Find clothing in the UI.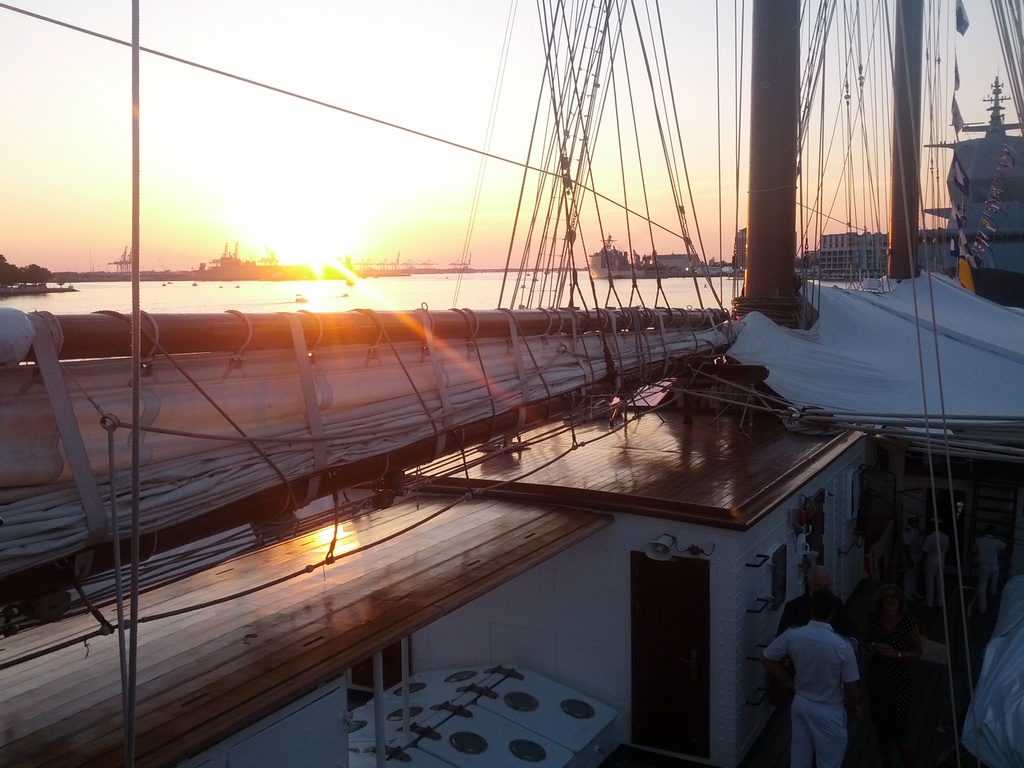
UI element at (976,536,1000,603).
